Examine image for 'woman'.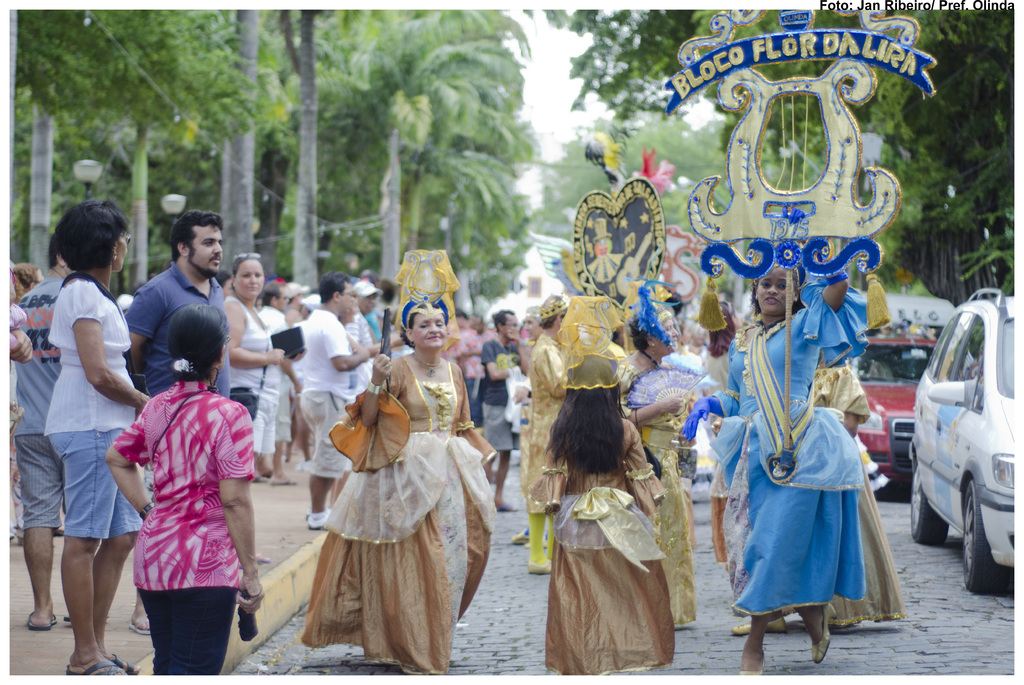
Examination result: l=520, t=293, r=691, b=684.
